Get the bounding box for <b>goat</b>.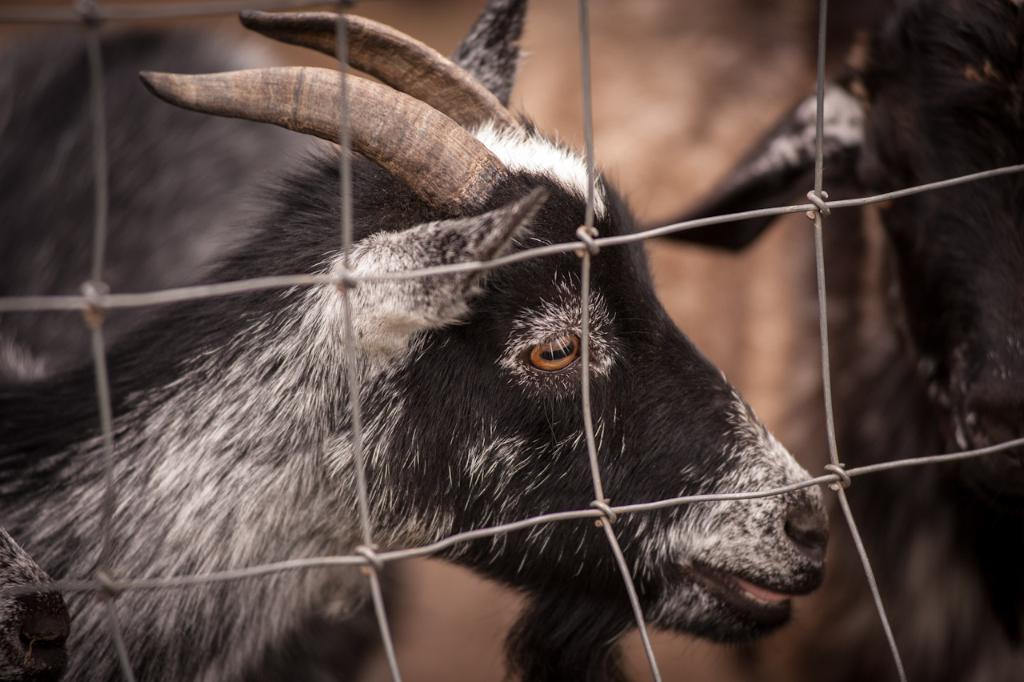
bbox=[0, 0, 830, 680].
